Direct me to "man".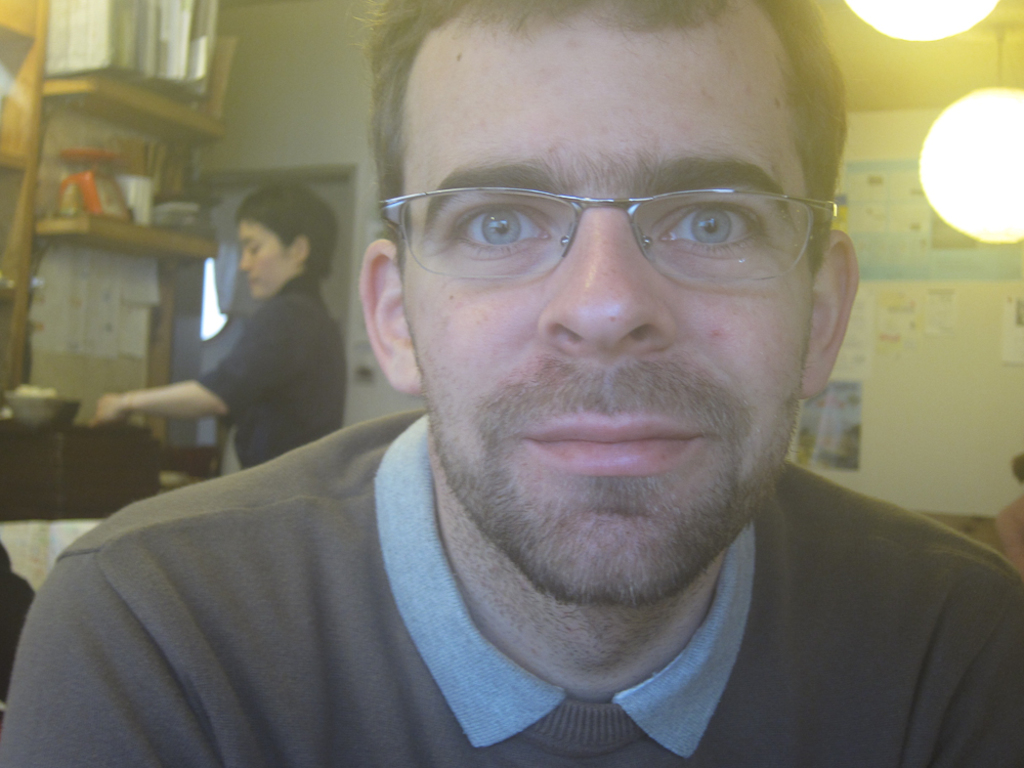
Direction: <region>0, 0, 1023, 767</region>.
